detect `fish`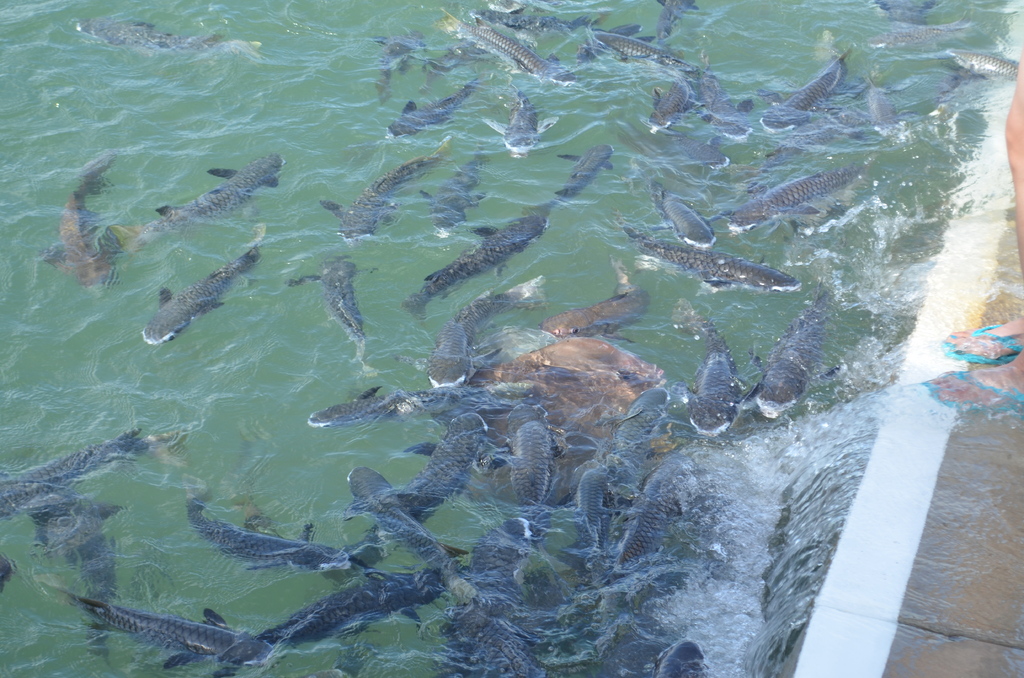
(left=743, top=150, right=879, bottom=219)
